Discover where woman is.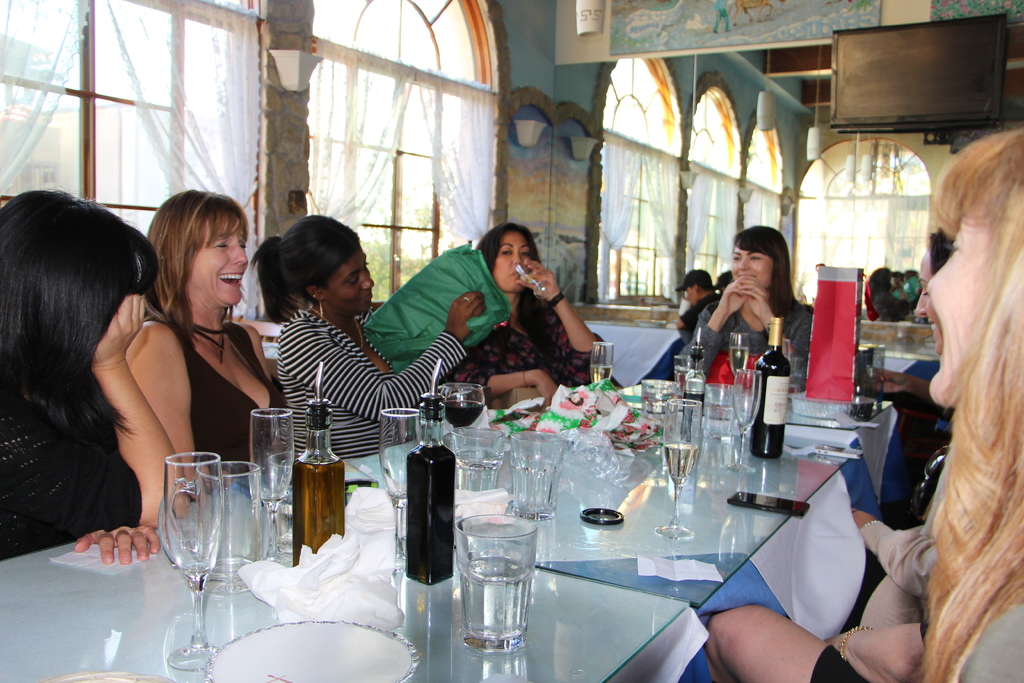
Discovered at <region>700, 120, 1023, 682</region>.
